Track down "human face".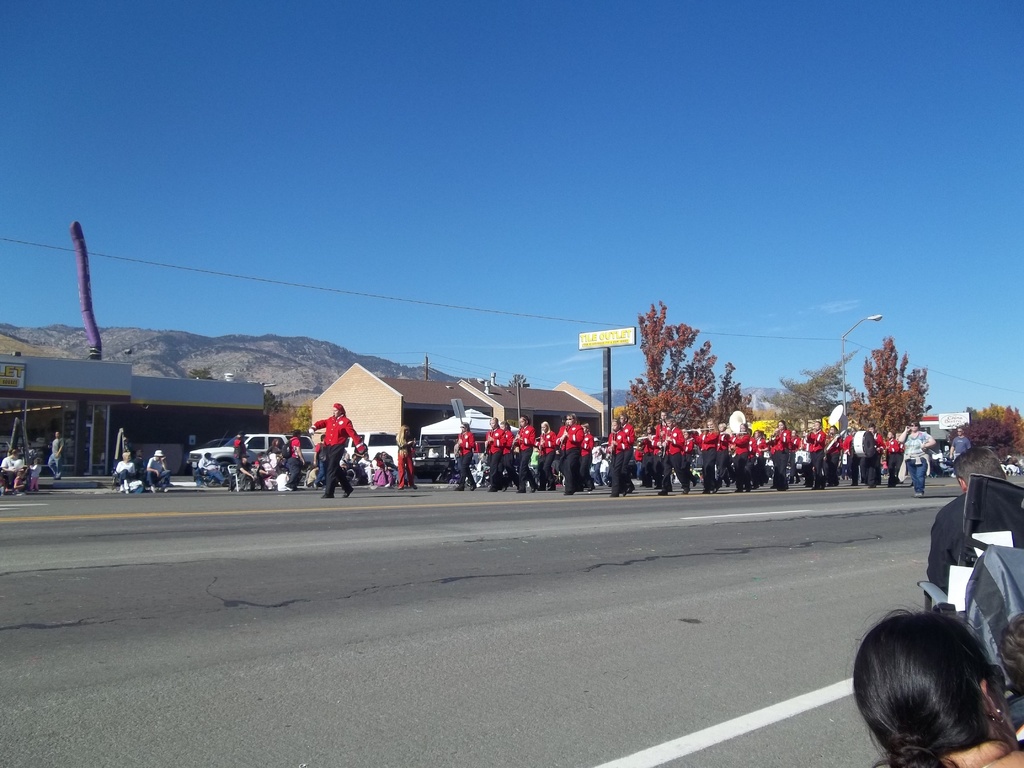
Tracked to [left=567, top=416, right=573, bottom=424].
